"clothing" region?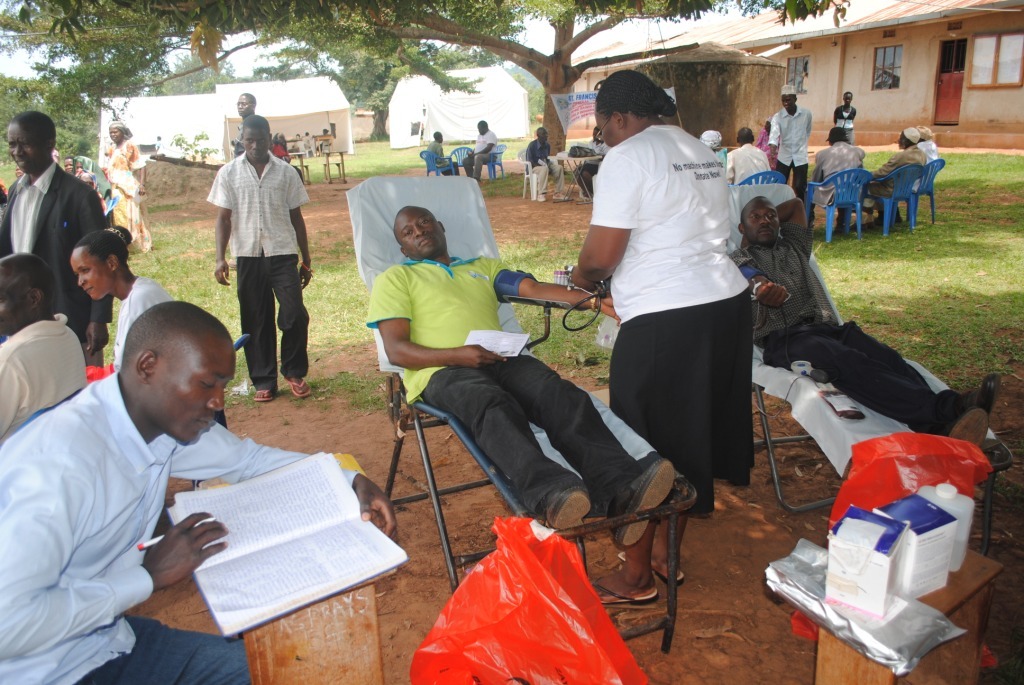
{"x1": 238, "y1": 257, "x2": 314, "y2": 388}
